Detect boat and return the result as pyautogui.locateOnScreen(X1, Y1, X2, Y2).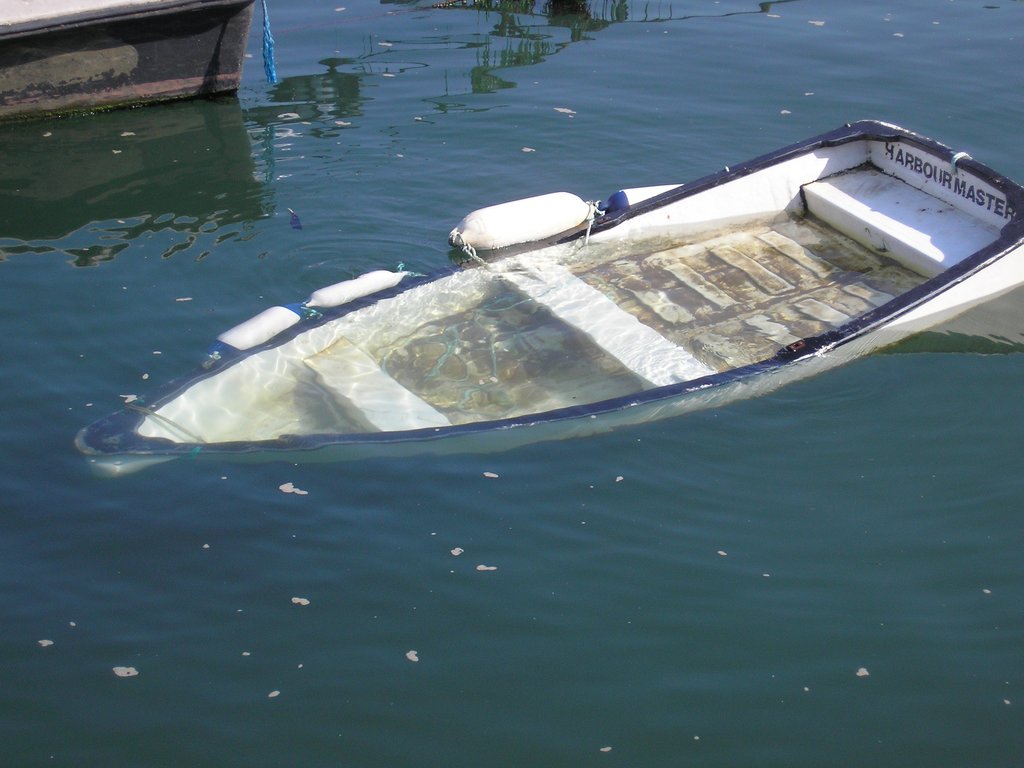
pyautogui.locateOnScreen(0, 0, 259, 124).
